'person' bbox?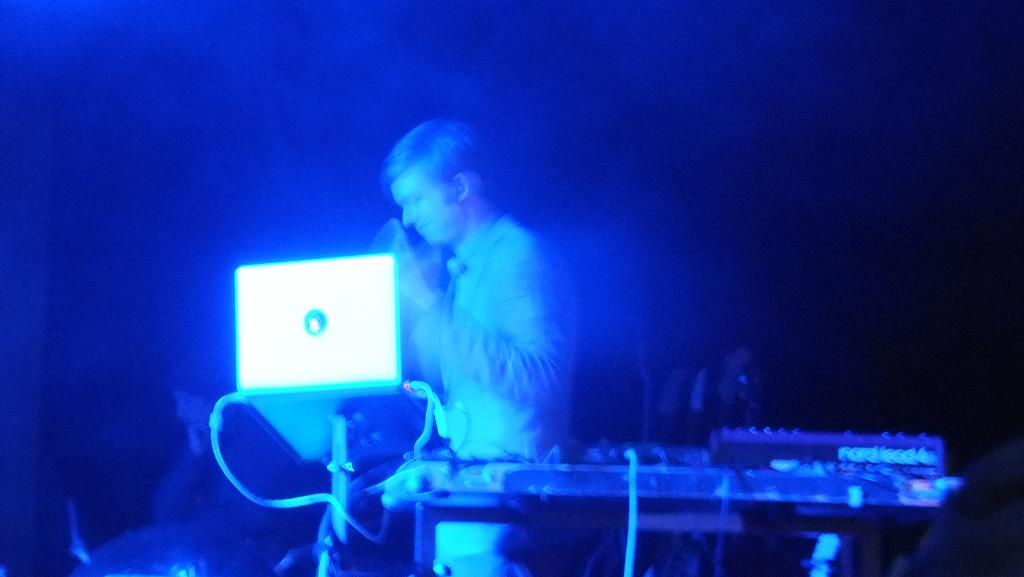
(x1=372, y1=115, x2=578, y2=576)
